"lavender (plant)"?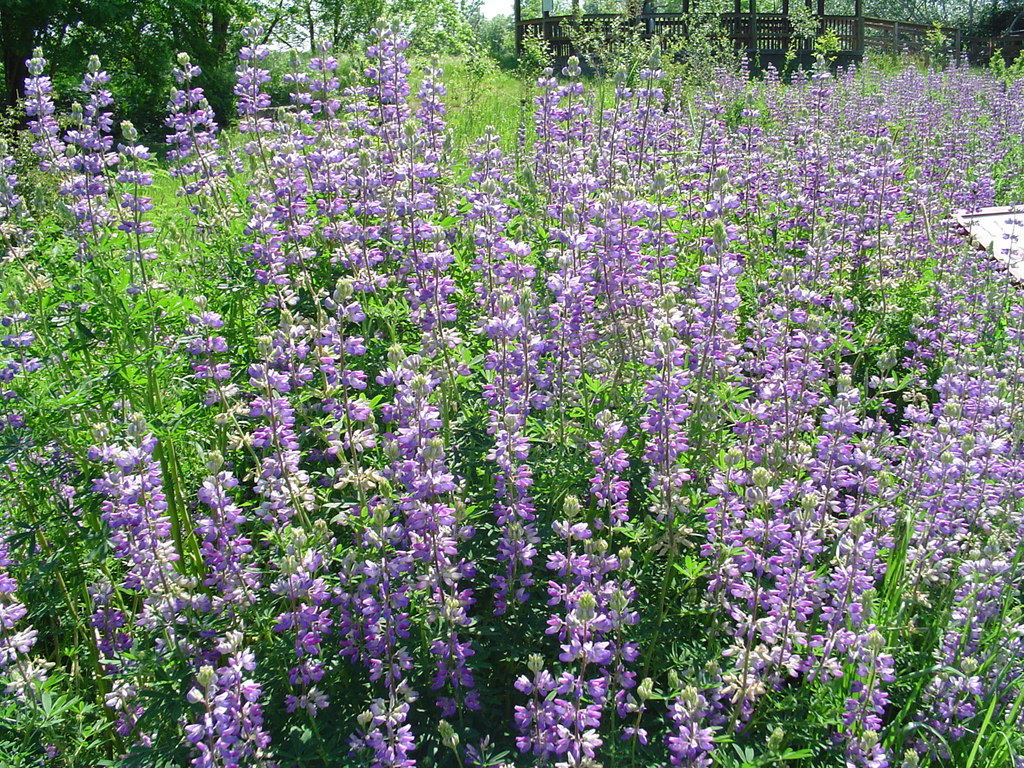
bbox=[470, 297, 518, 454]
